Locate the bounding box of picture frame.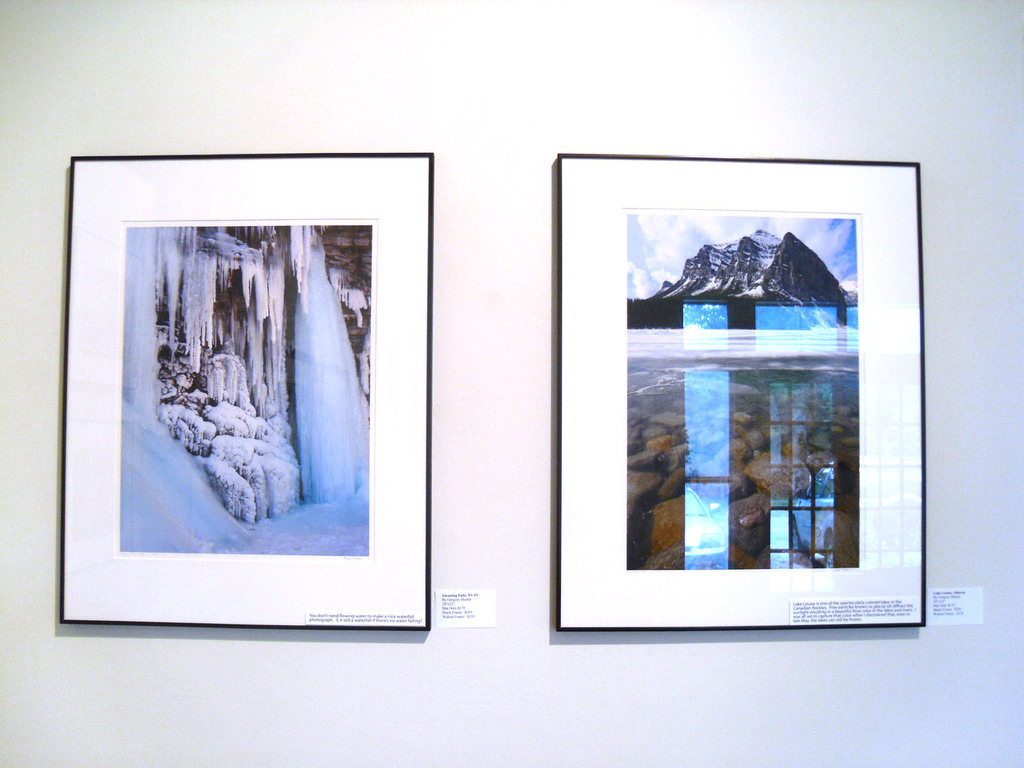
Bounding box: [left=45, top=136, right=448, bottom=638].
